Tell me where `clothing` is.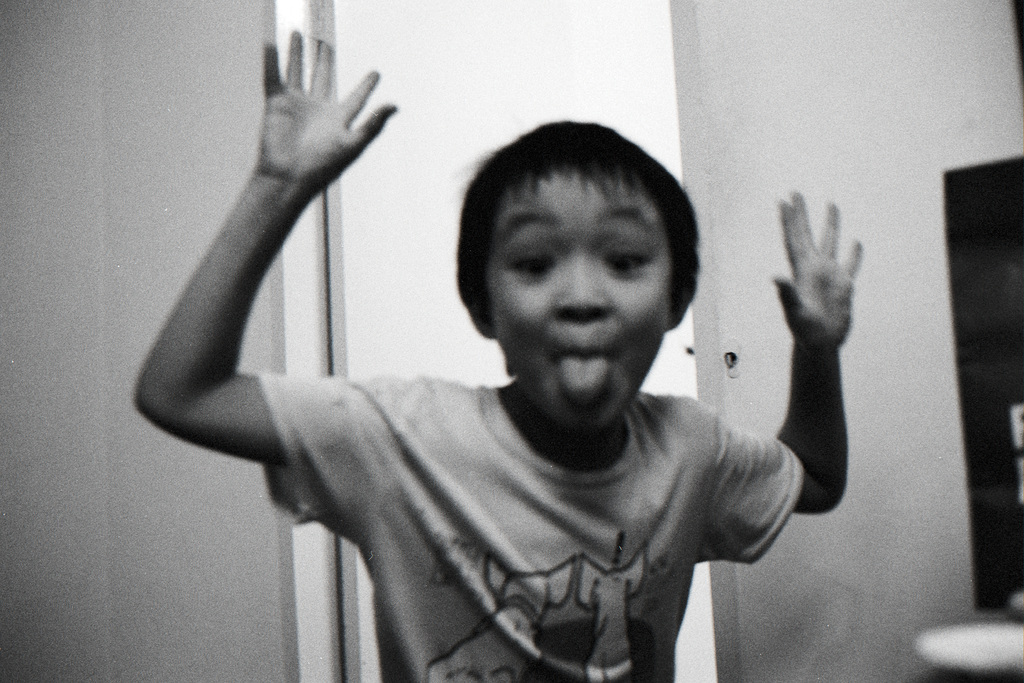
`clothing` is at bbox=(220, 341, 838, 669).
